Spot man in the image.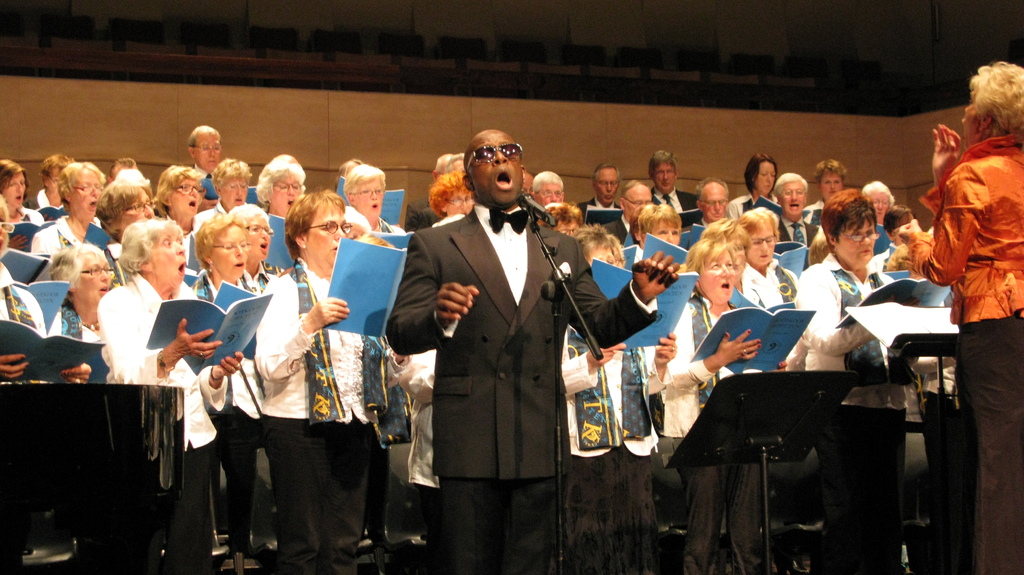
man found at 193/121/220/177.
